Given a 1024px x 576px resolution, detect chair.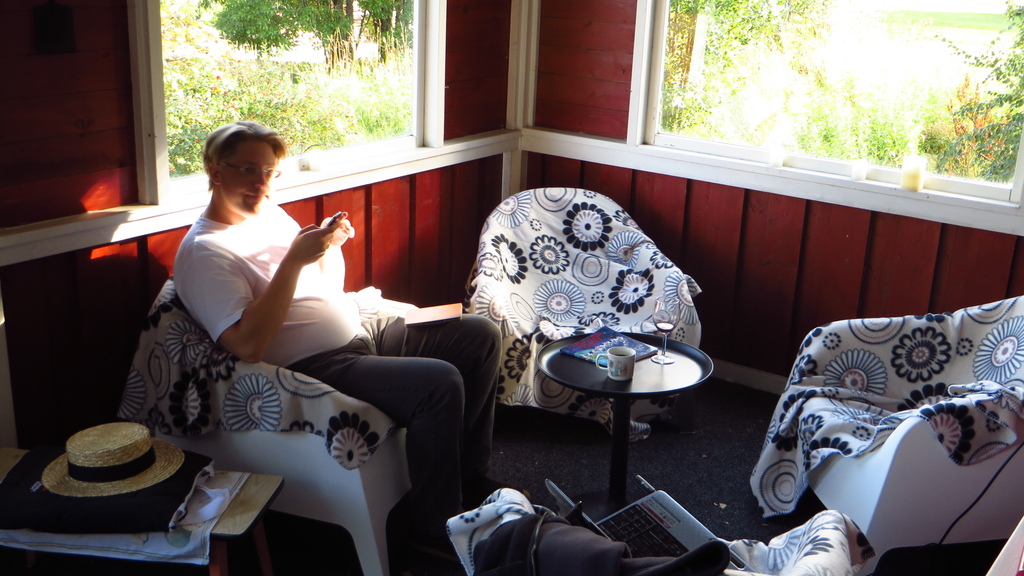
[449,487,860,575].
